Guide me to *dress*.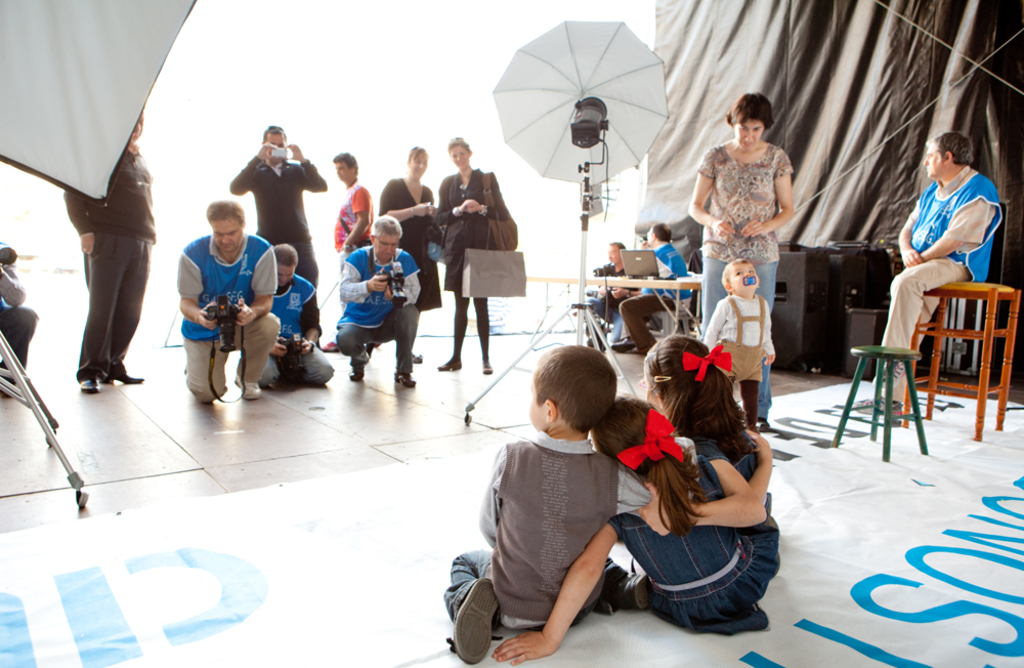
Guidance: select_region(609, 458, 791, 635).
